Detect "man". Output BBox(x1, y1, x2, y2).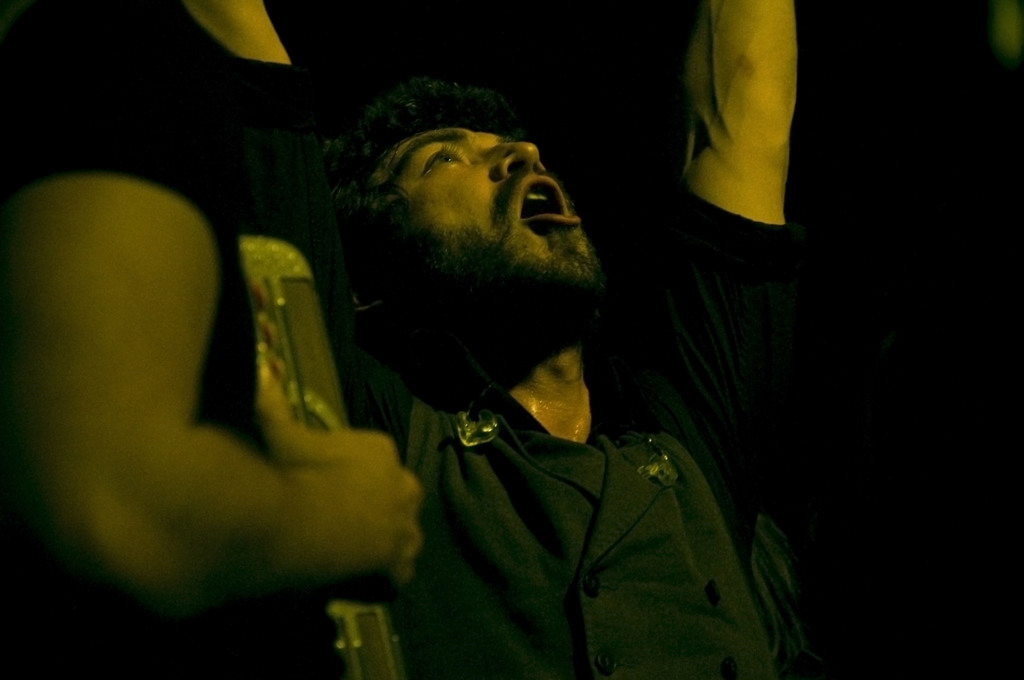
BBox(184, 36, 778, 657).
